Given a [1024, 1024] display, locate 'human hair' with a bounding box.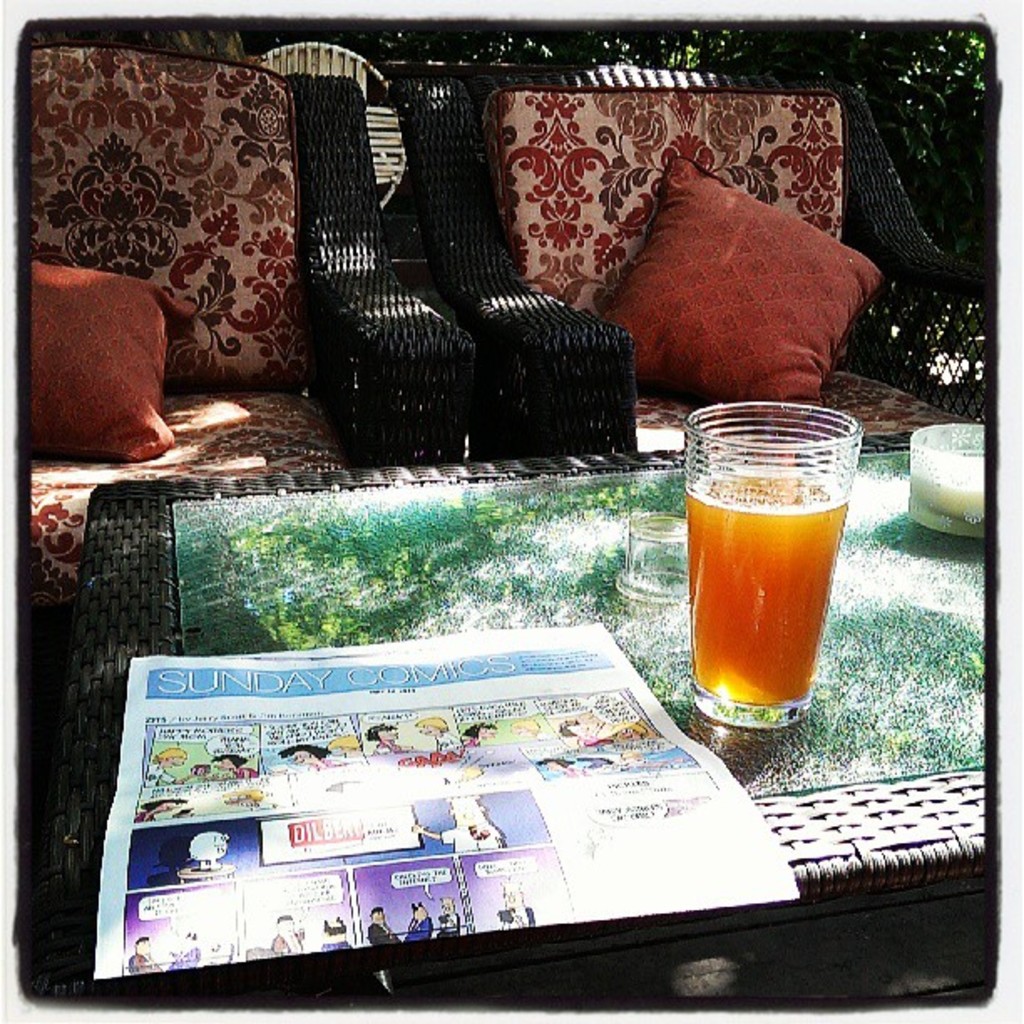
Located: detection(152, 746, 186, 766).
